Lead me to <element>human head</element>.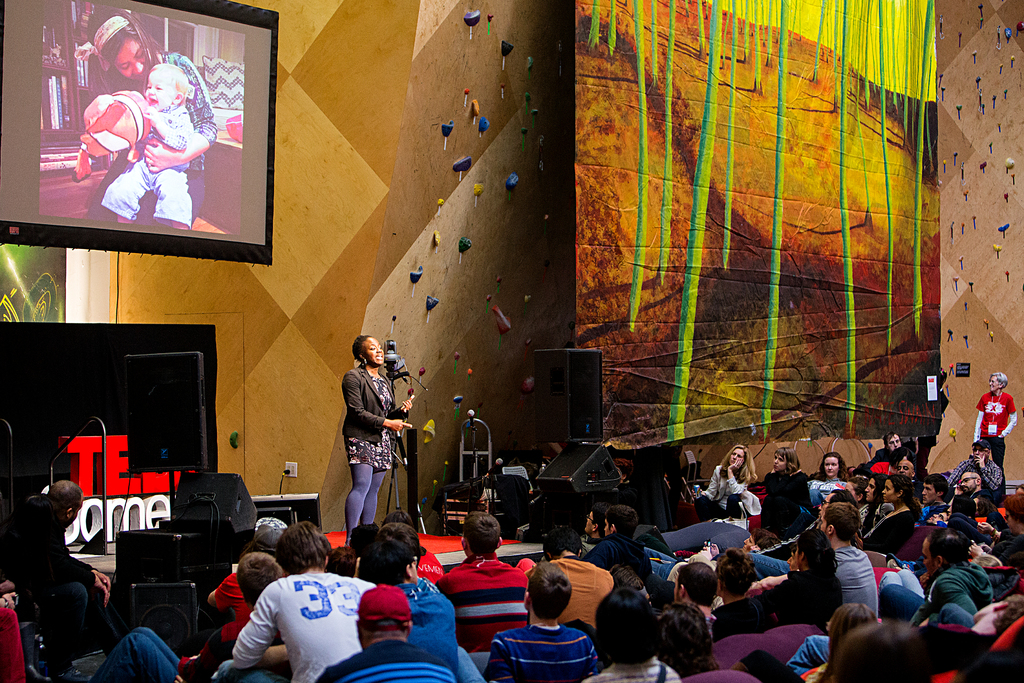
Lead to 986 370 1009 394.
